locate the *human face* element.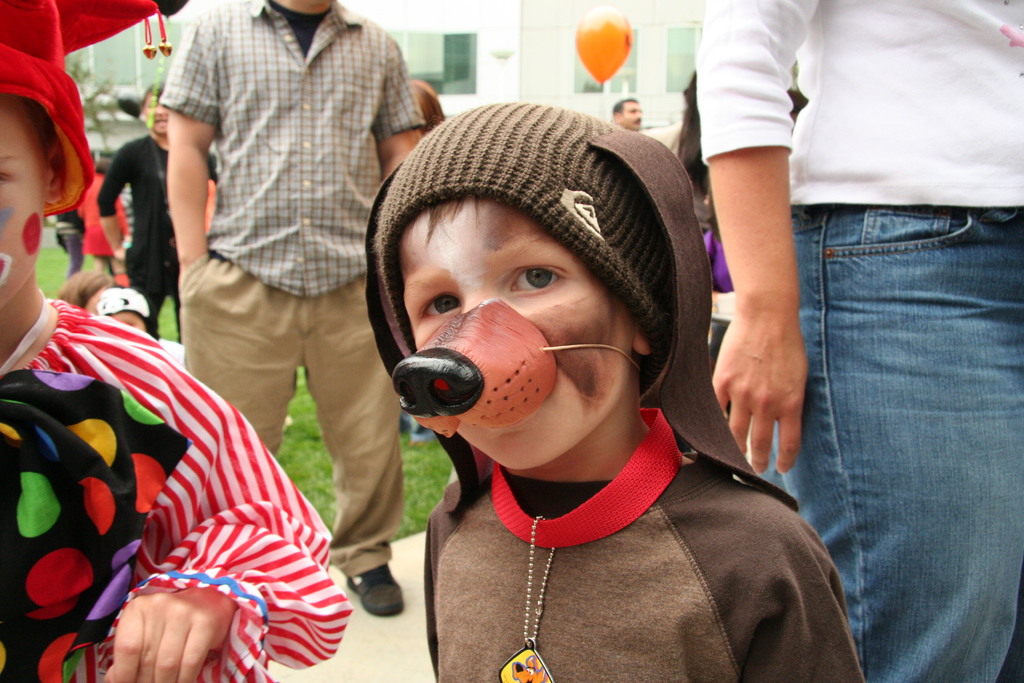
Element bbox: x1=404, y1=200, x2=633, y2=466.
